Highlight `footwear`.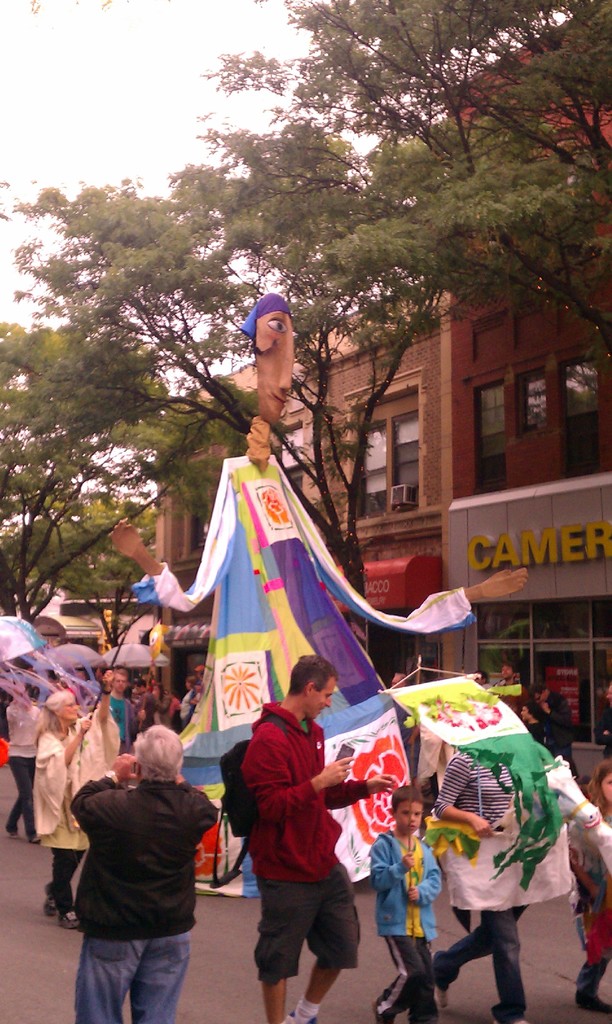
Highlighted region: x1=367 y1=960 x2=409 y2=1023.
